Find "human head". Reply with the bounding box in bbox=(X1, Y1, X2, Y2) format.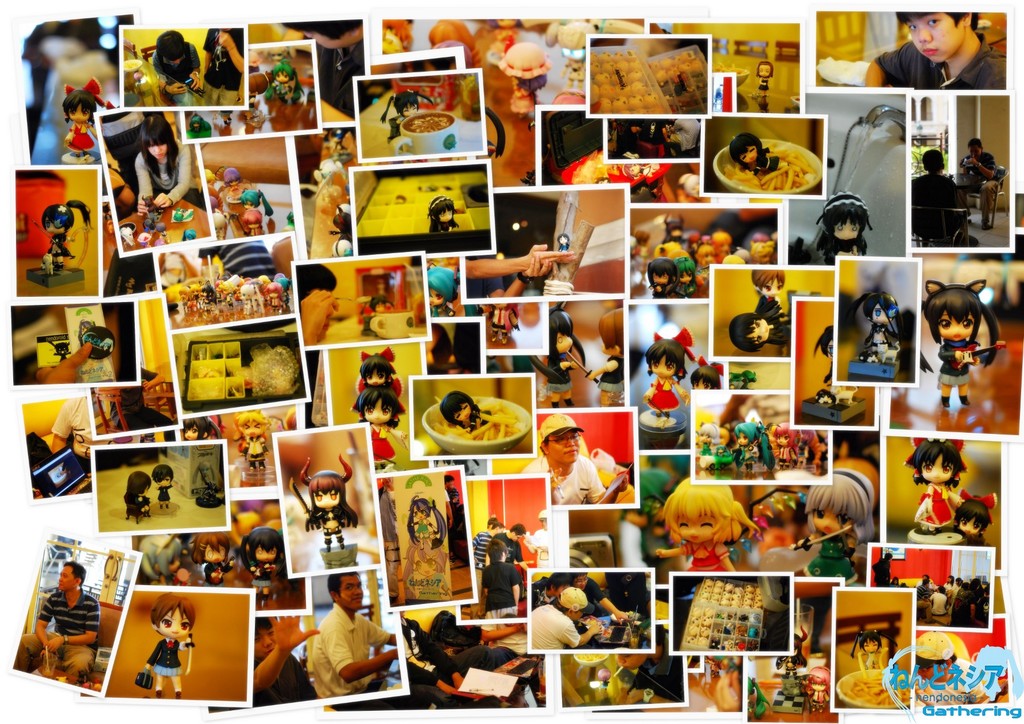
bbox=(201, 528, 227, 562).
